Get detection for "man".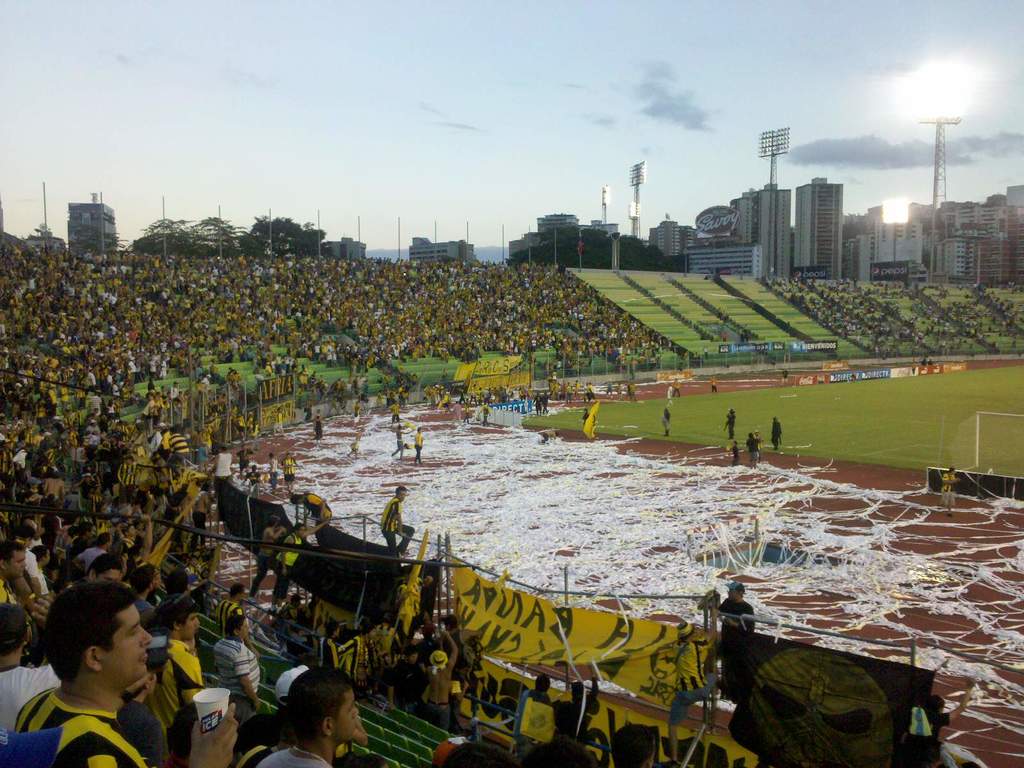
Detection: 387,646,424,708.
